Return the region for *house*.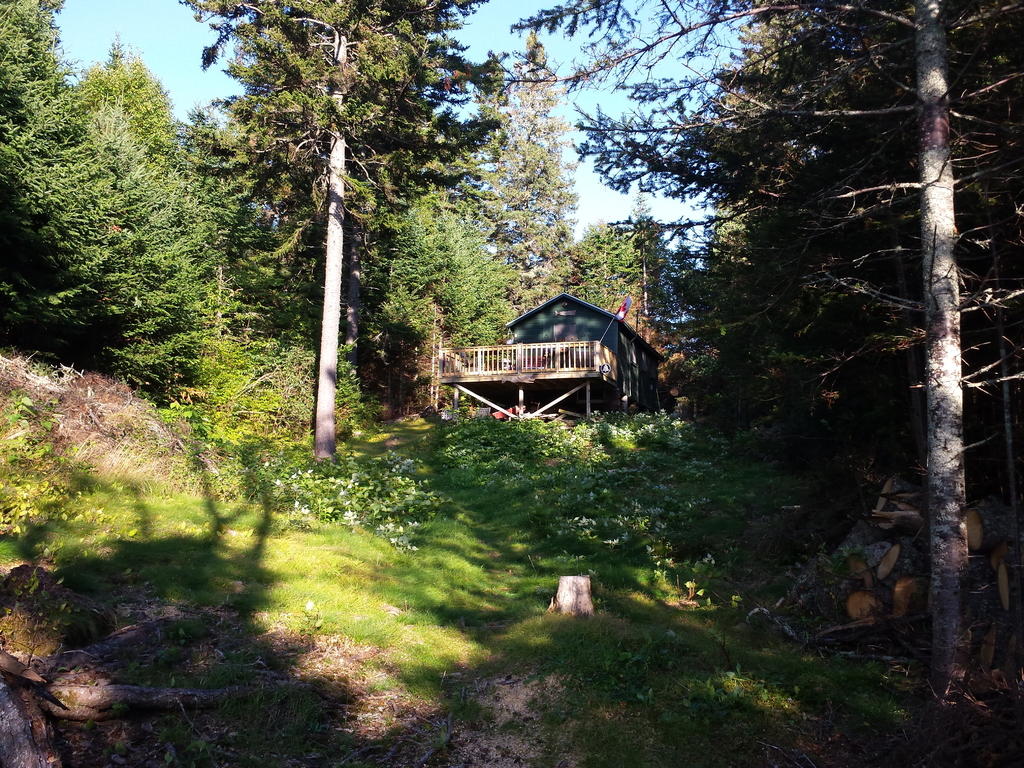
x1=431 y1=284 x2=672 y2=426.
